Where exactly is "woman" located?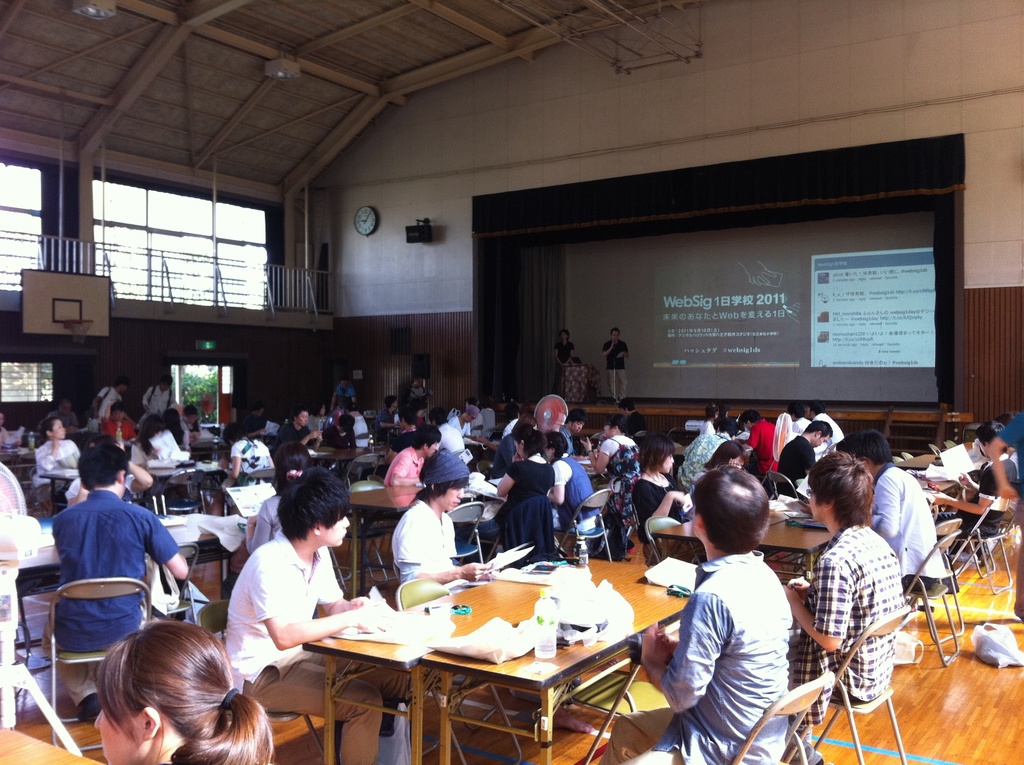
Its bounding box is (134,412,188,478).
